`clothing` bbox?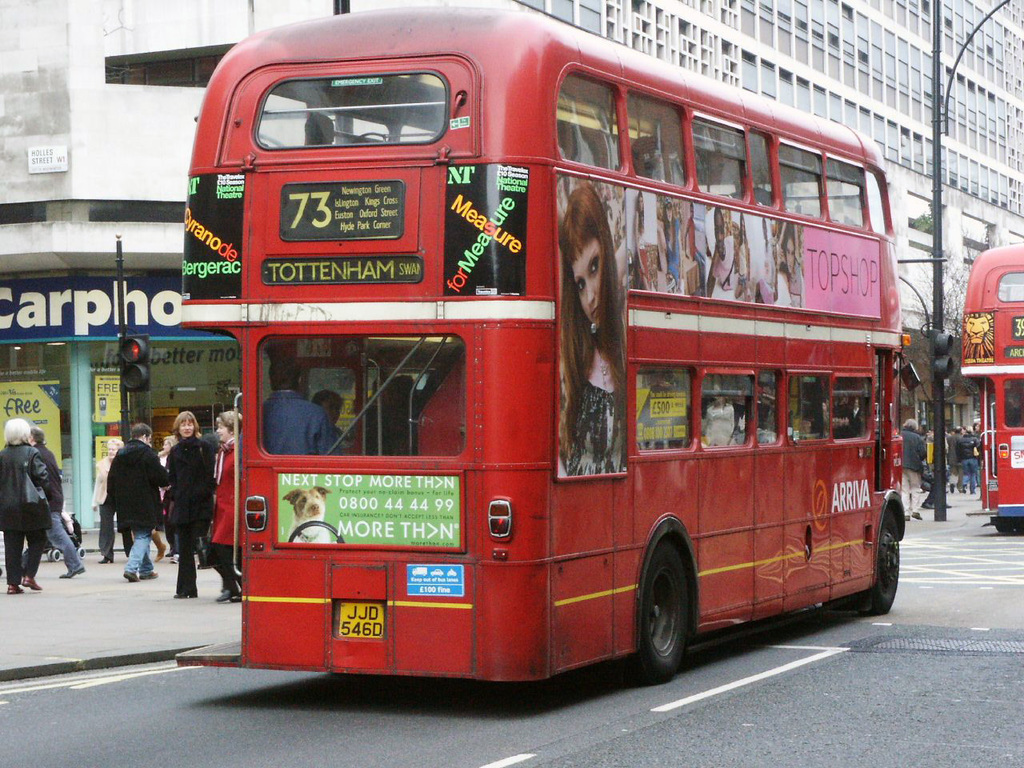
crop(209, 435, 244, 586)
